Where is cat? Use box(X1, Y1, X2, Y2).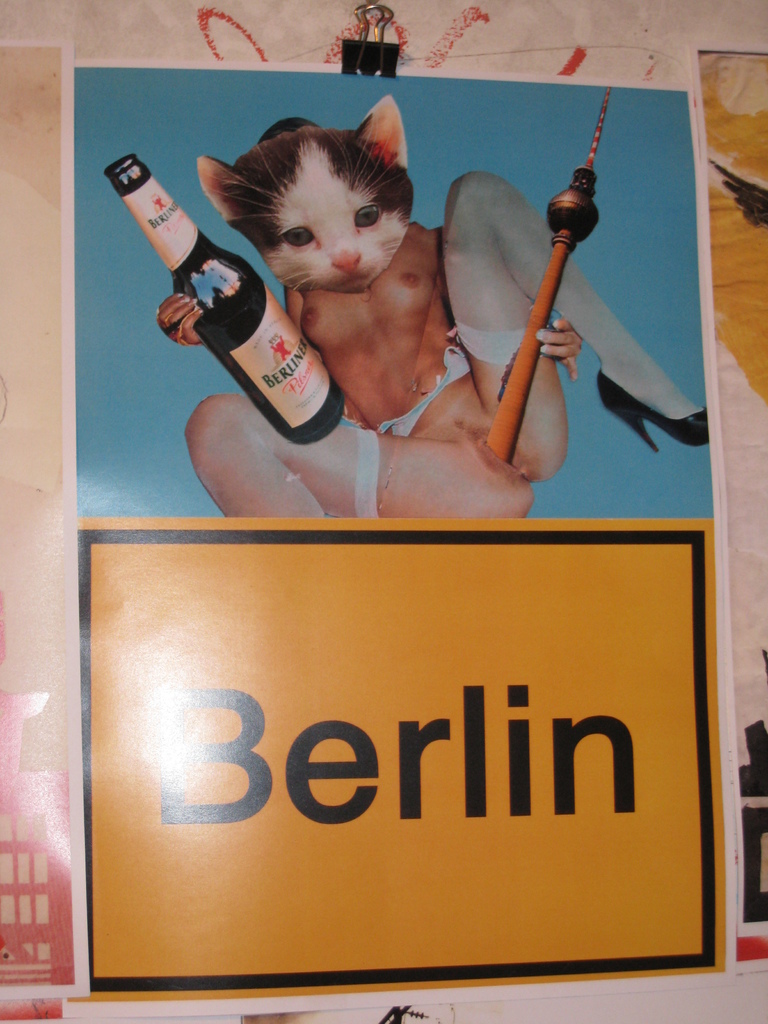
box(195, 84, 417, 291).
